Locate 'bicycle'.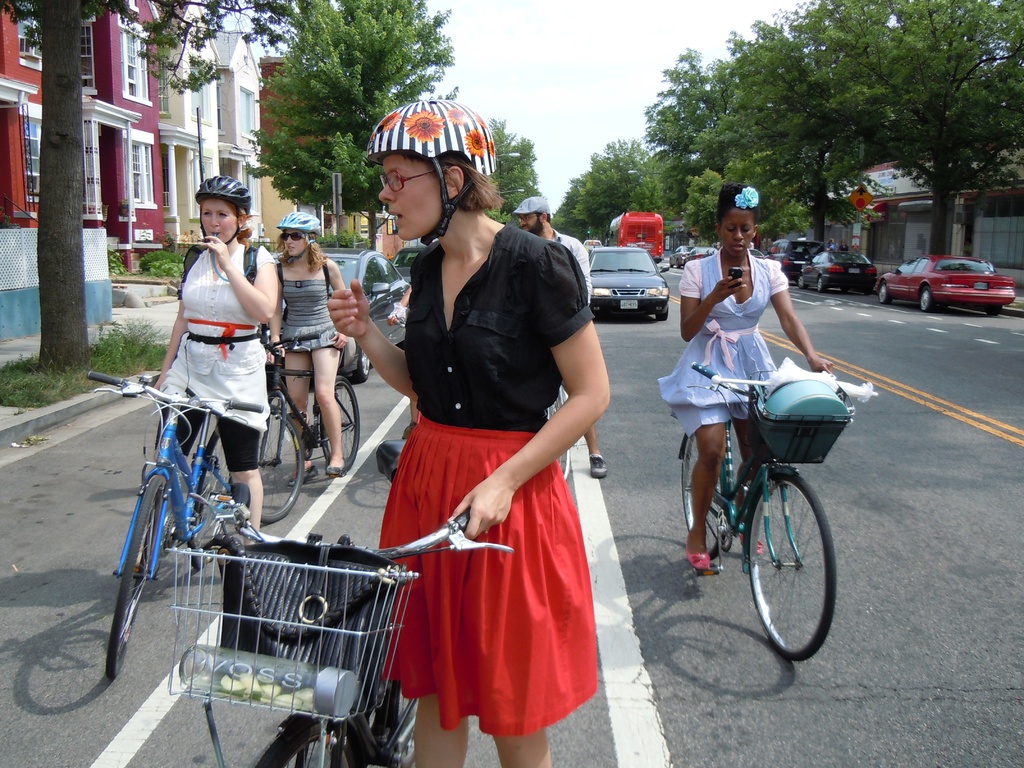
Bounding box: crop(229, 331, 362, 522).
